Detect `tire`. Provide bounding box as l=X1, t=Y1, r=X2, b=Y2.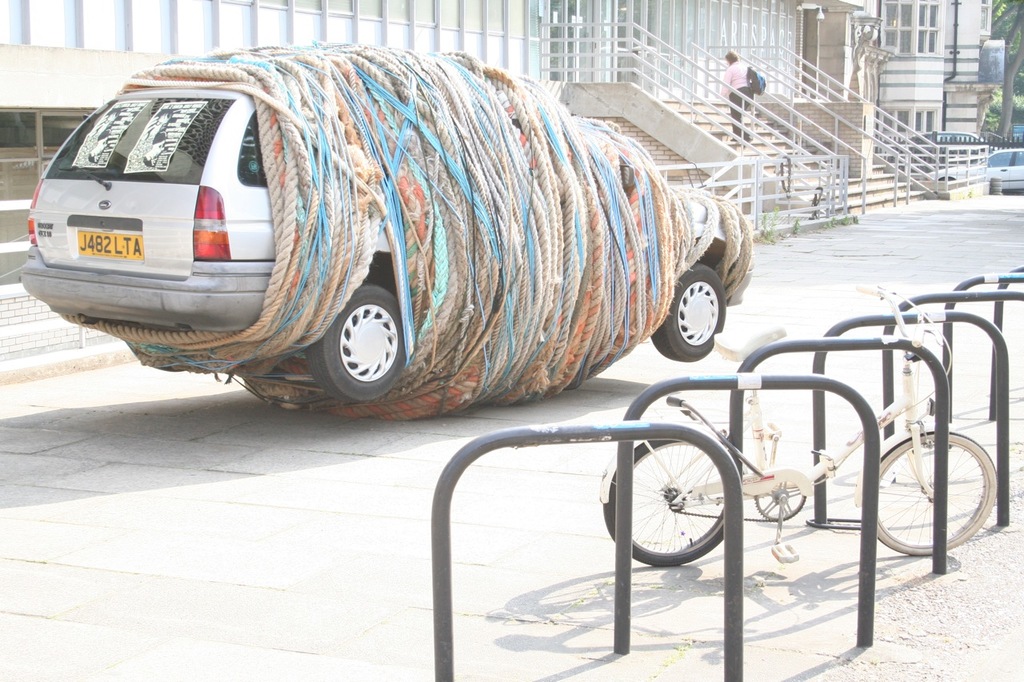
l=307, t=274, r=406, b=395.
